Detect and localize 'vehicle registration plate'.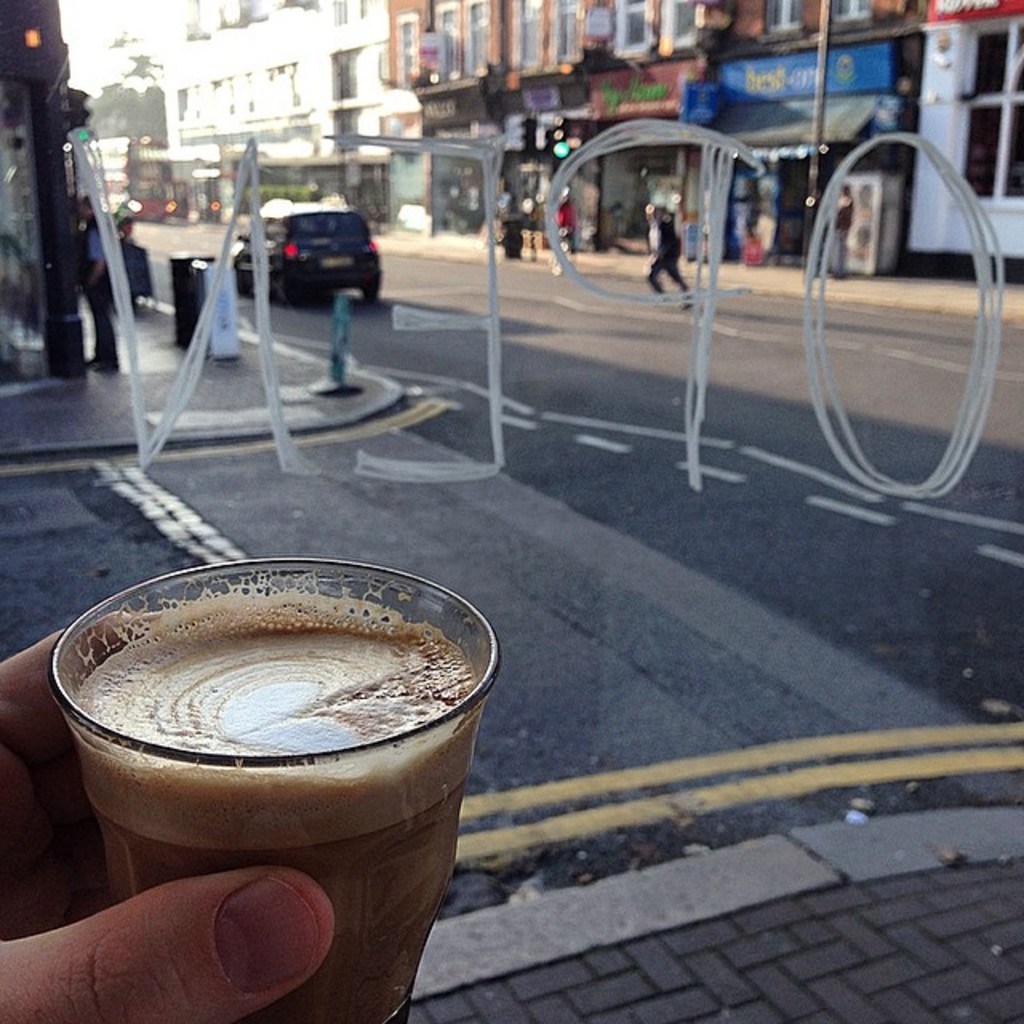
Localized at {"left": 320, "top": 258, "right": 349, "bottom": 270}.
